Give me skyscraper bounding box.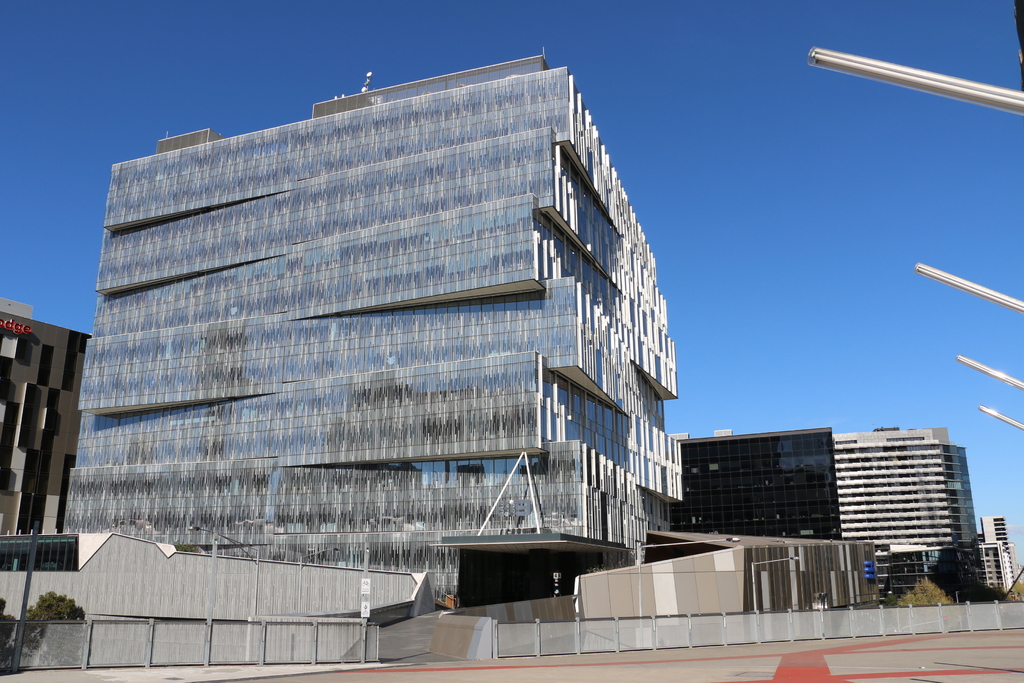
<box>0,288,97,536</box>.
